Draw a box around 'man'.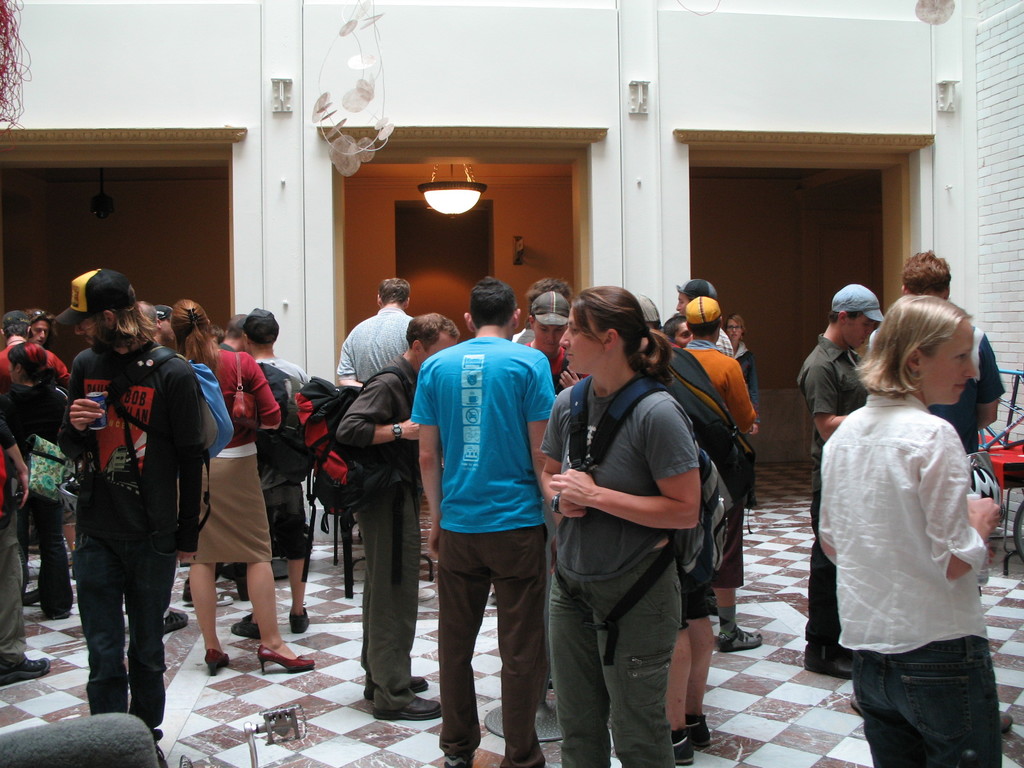
(left=662, top=314, right=693, bottom=347).
